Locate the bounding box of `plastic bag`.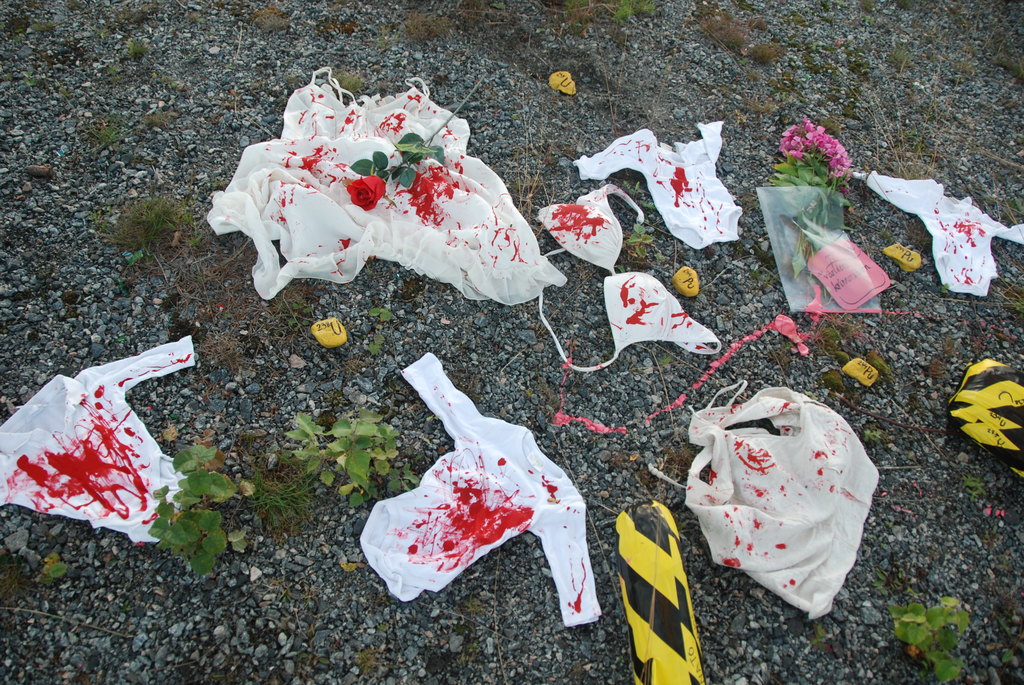
Bounding box: <region>681, 389, 882, 618</region>.
